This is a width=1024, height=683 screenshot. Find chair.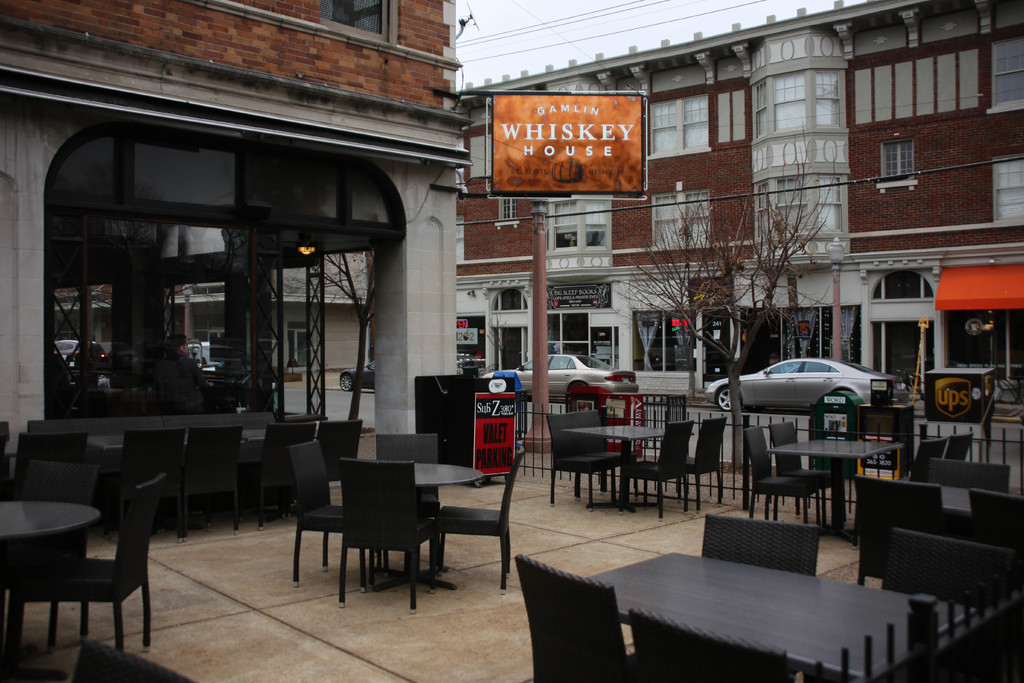
Bounding box: l=0, t=457, r=95, b=639.
